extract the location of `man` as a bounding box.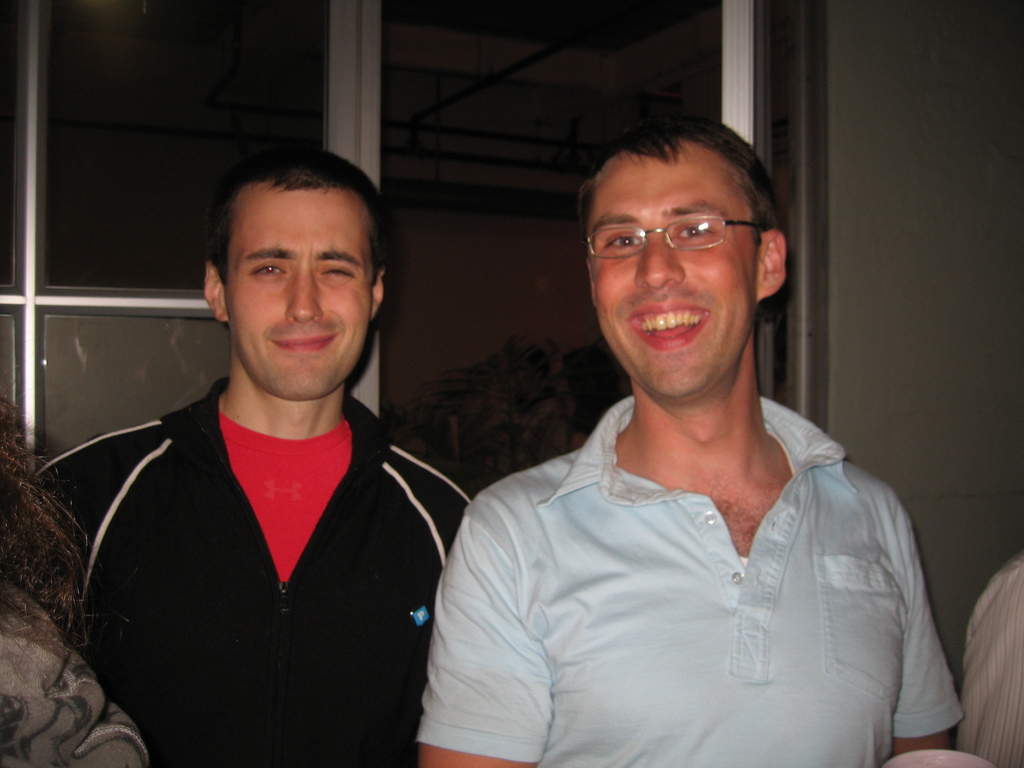
select_region(371, 80, 968, 767).
